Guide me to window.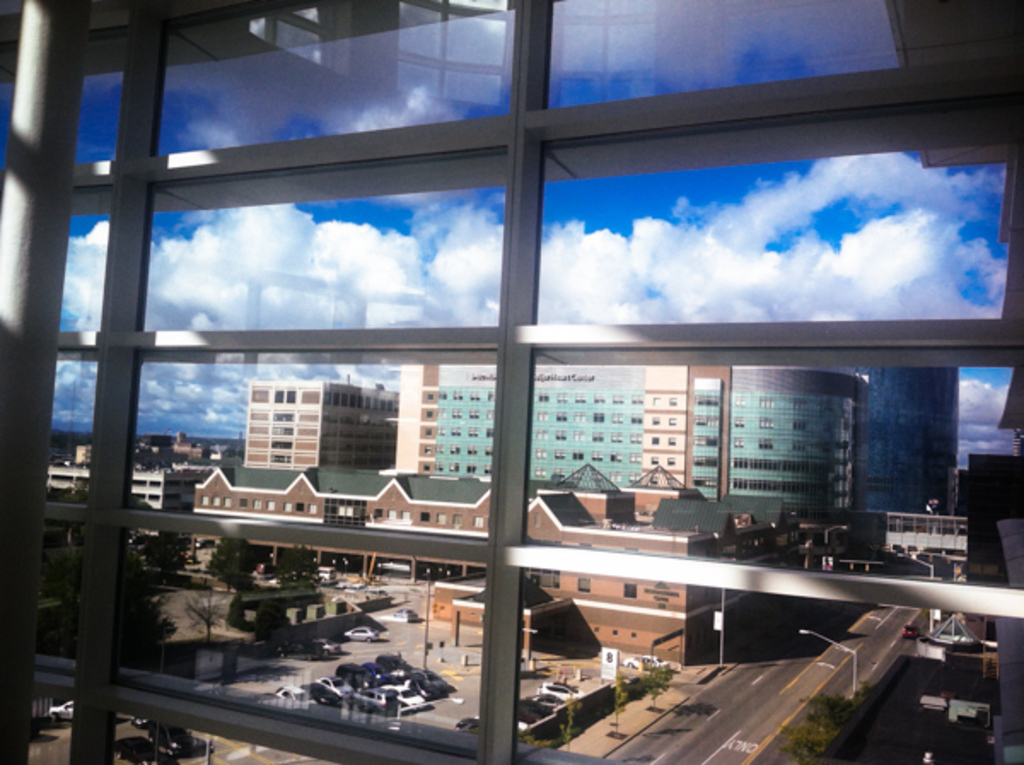
Guidance: Rect(526, 567, 558, 589).
